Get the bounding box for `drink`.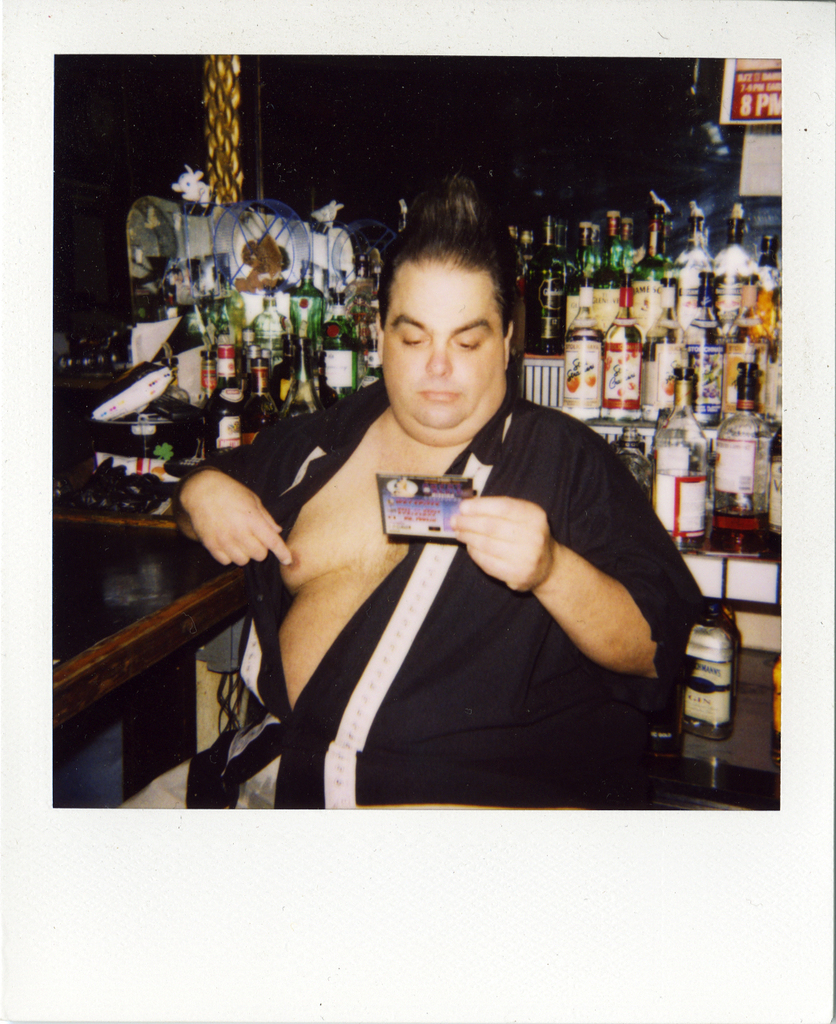
locate(573, 282, 601, 424).
